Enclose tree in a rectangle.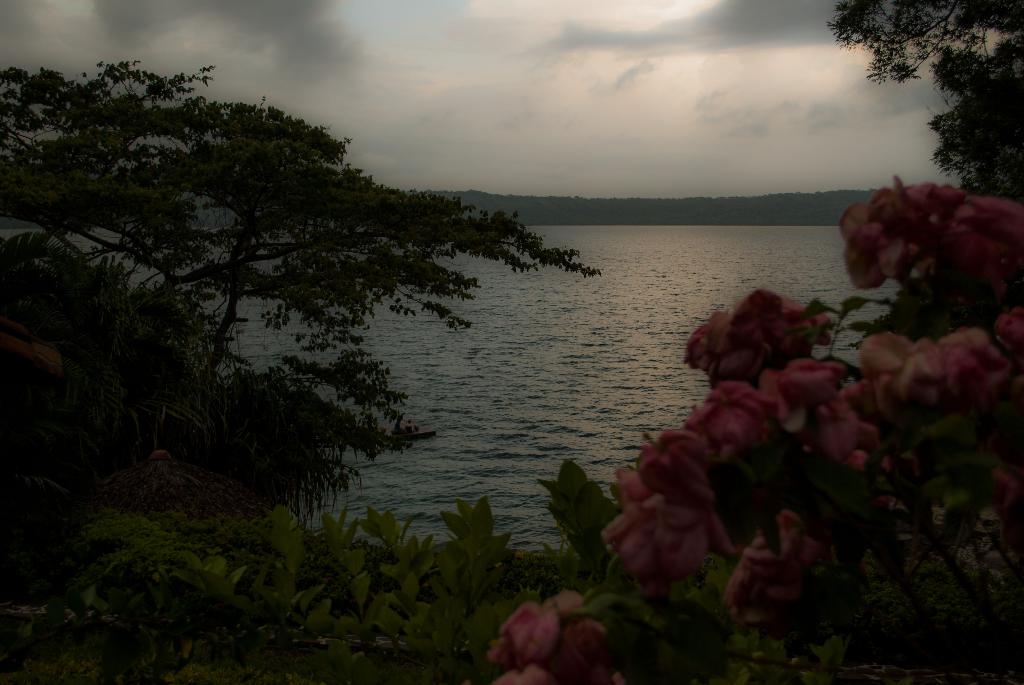
830,0,1023,200.
